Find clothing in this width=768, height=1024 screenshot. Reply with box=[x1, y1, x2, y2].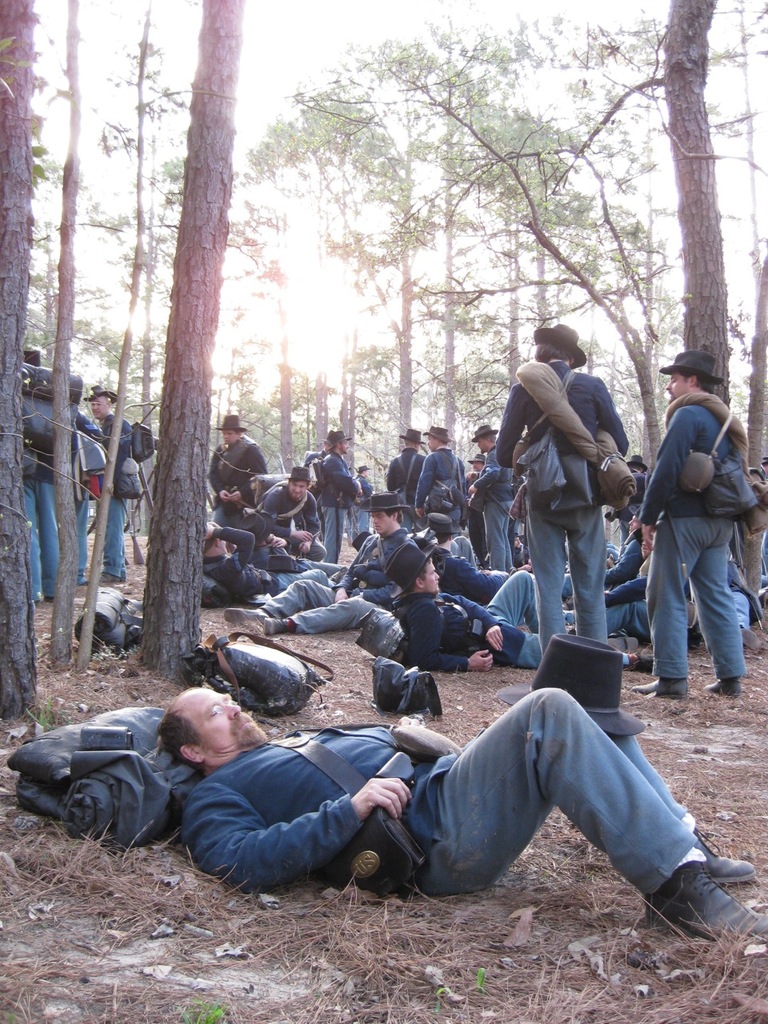
box=[21, 353, 767, 682].
